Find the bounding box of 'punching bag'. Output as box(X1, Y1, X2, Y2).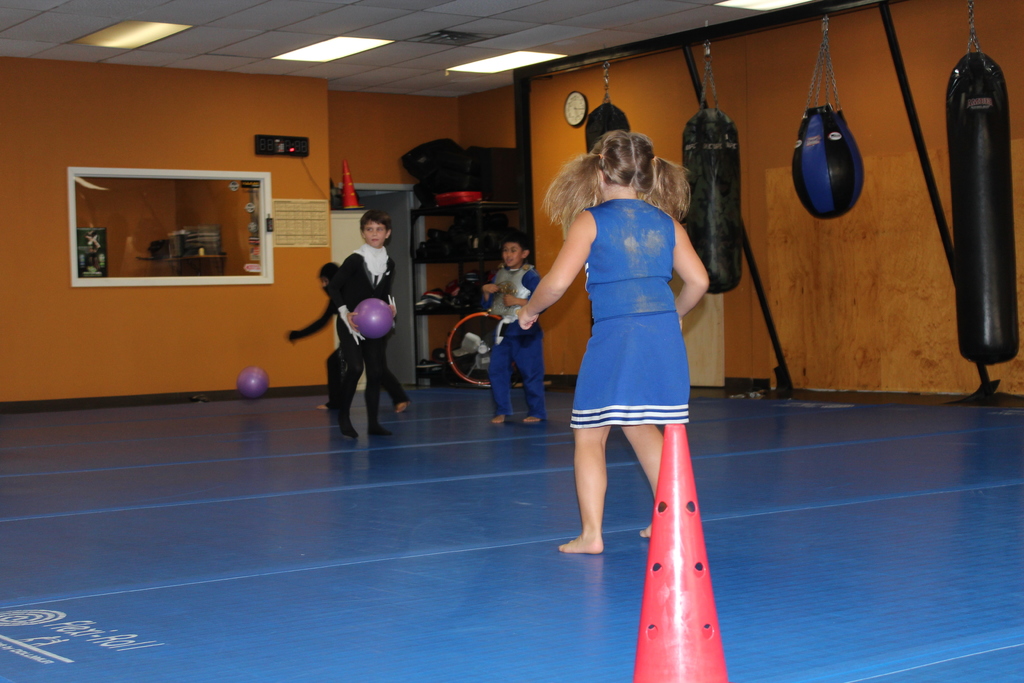
box(790, 101, 863, 220).
